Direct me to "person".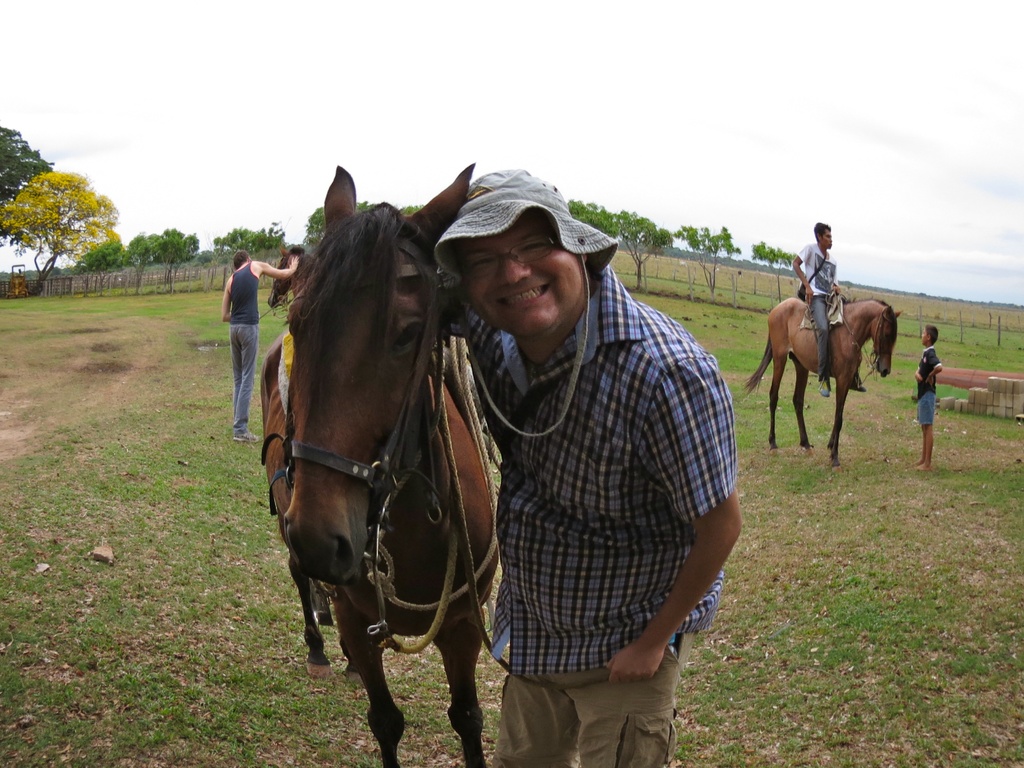
Direction: x1=225 y1=253 x2=300 y2=444.
